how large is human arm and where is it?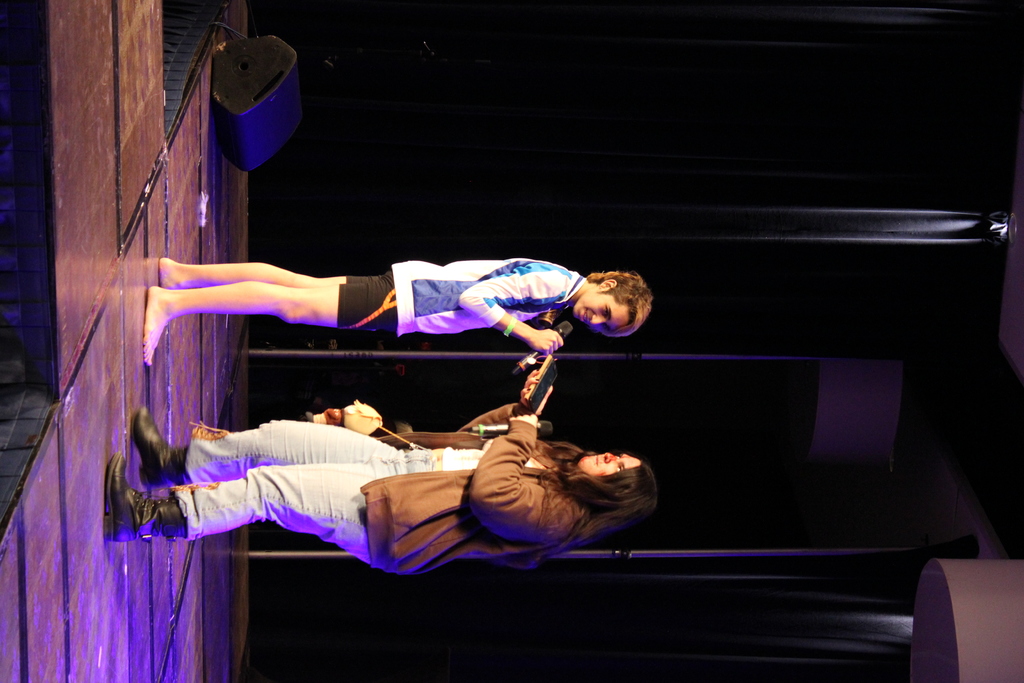
Bounding box: bbox=[515, 306, 573, 348].
